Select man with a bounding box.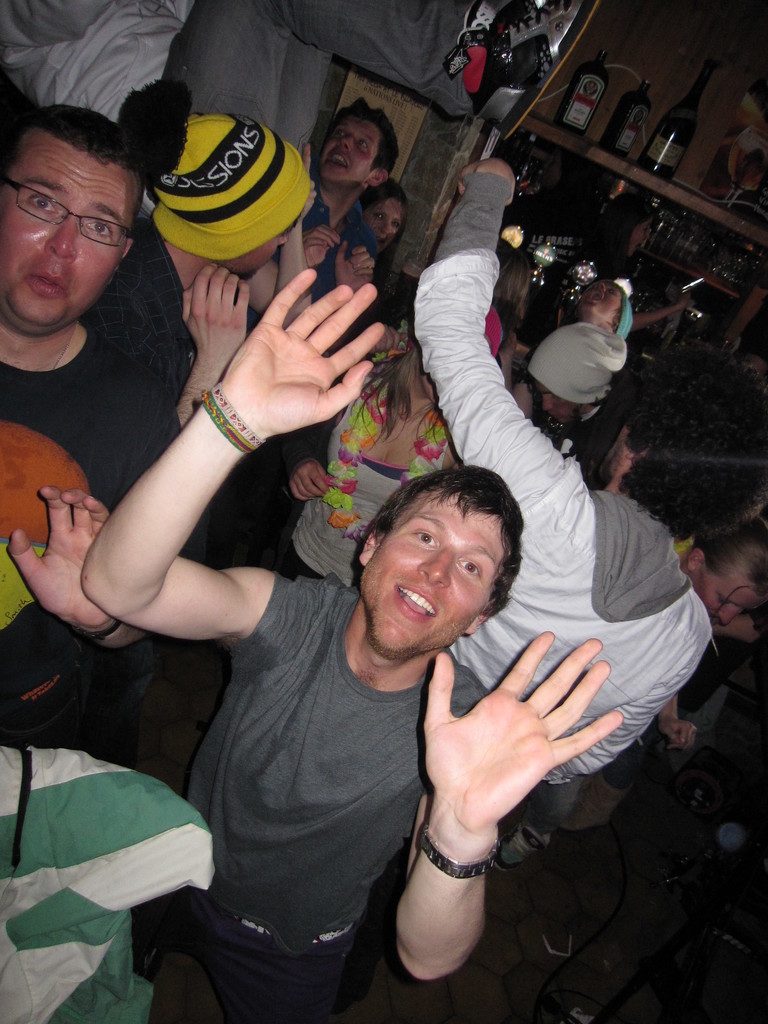
<box>294,94,401,295</box>.
